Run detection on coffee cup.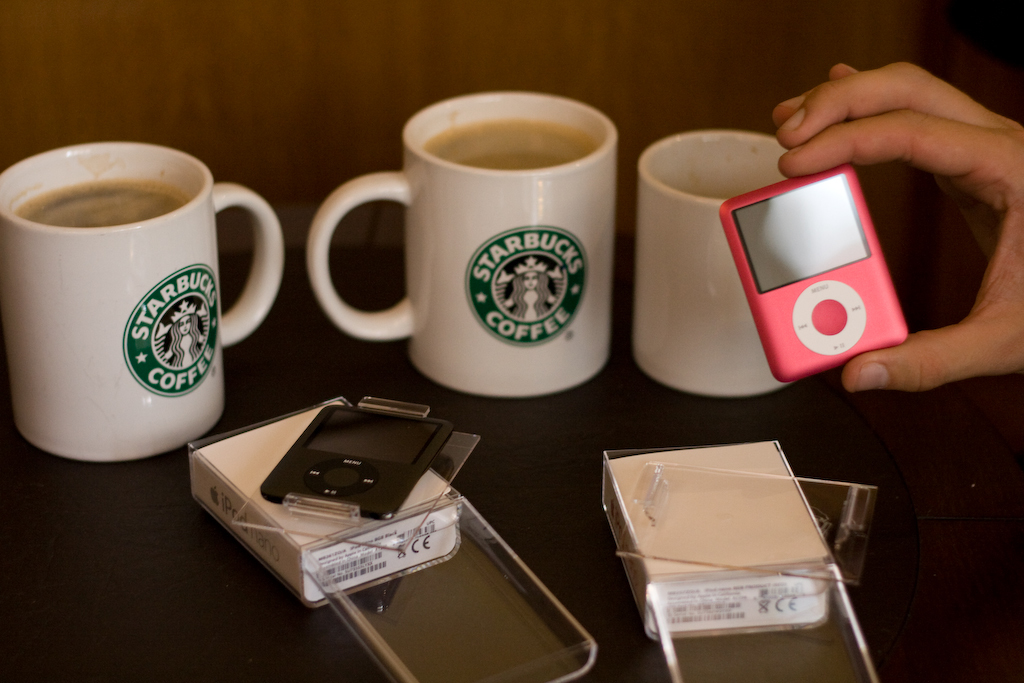
Result: 0 139 284 468.
